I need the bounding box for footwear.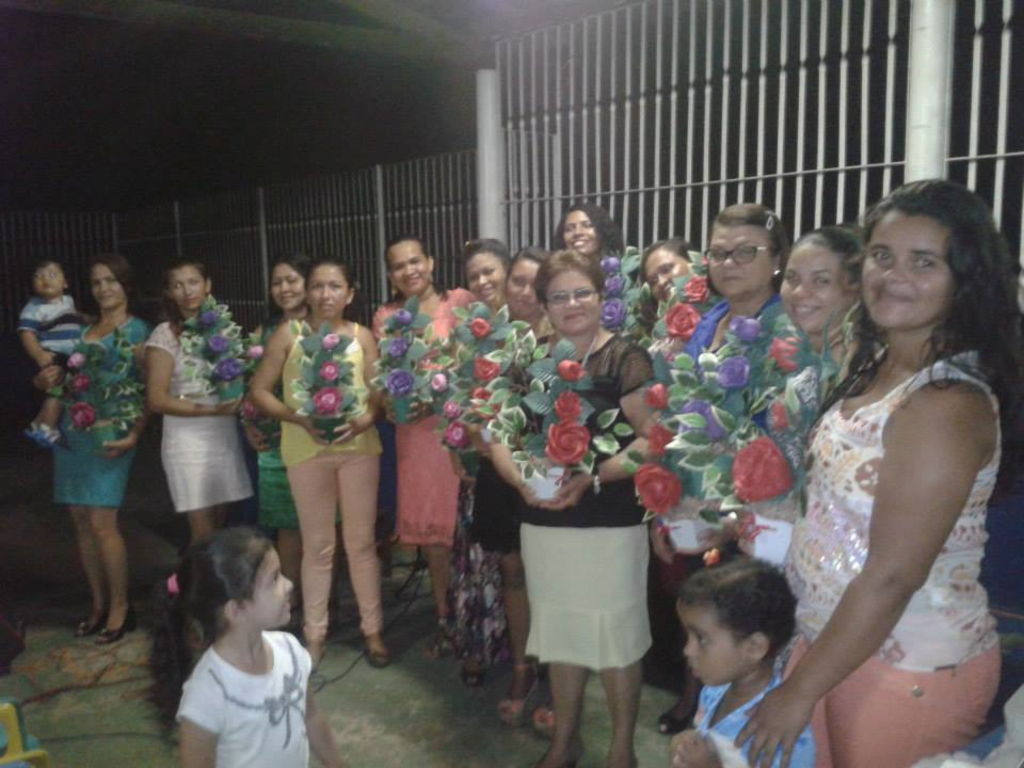
Here it is: 528/697/558/745.
